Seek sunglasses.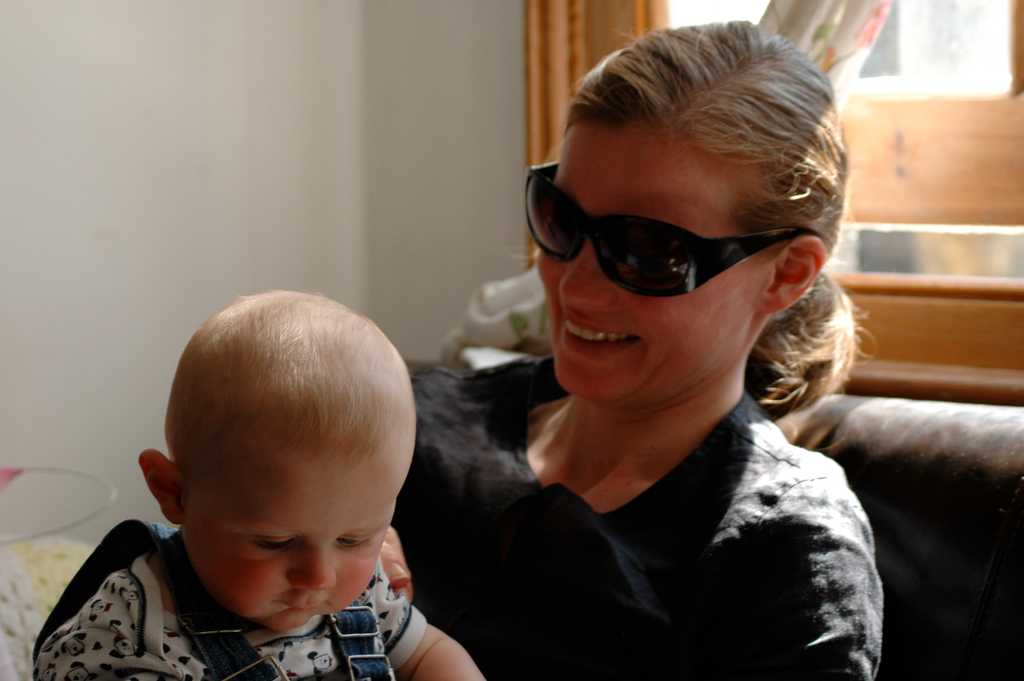
Rect(522, 163, 818, 296).
